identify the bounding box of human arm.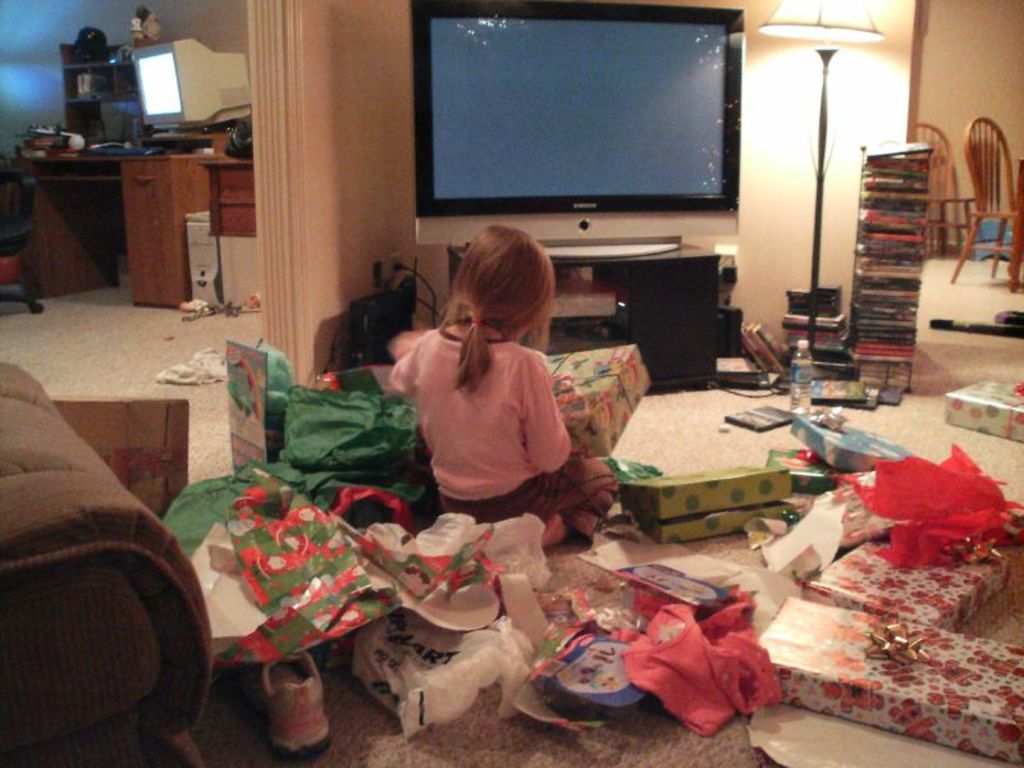
pyautogui.locateOnScreen(511, 347, 571, 474).
